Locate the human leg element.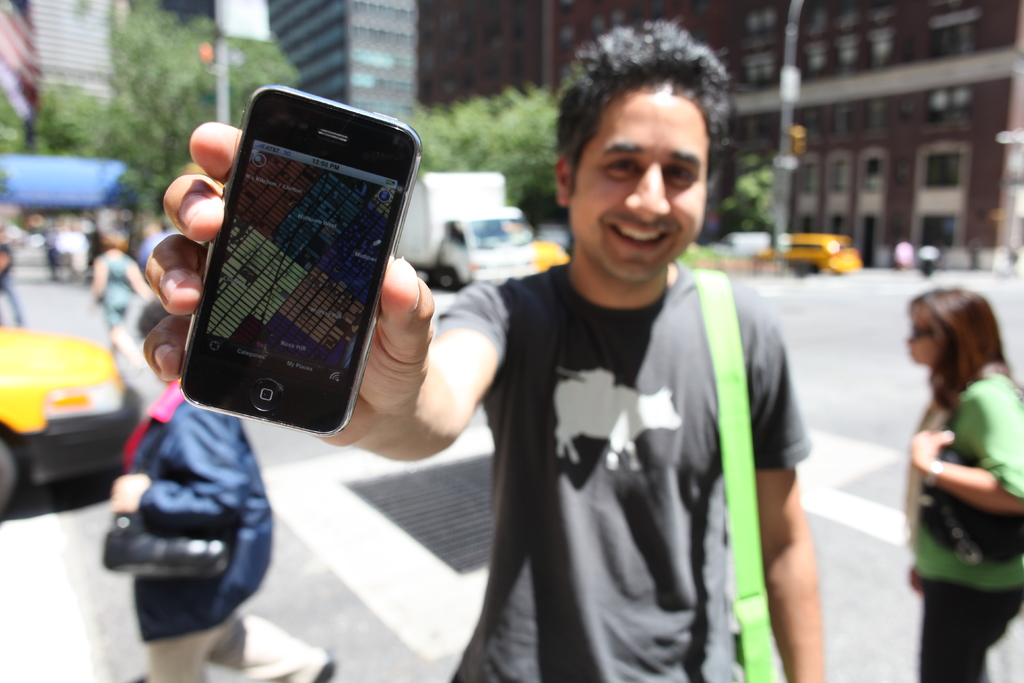
Element bbox: x1=924 y1=587 x2=1020 y2=682.
